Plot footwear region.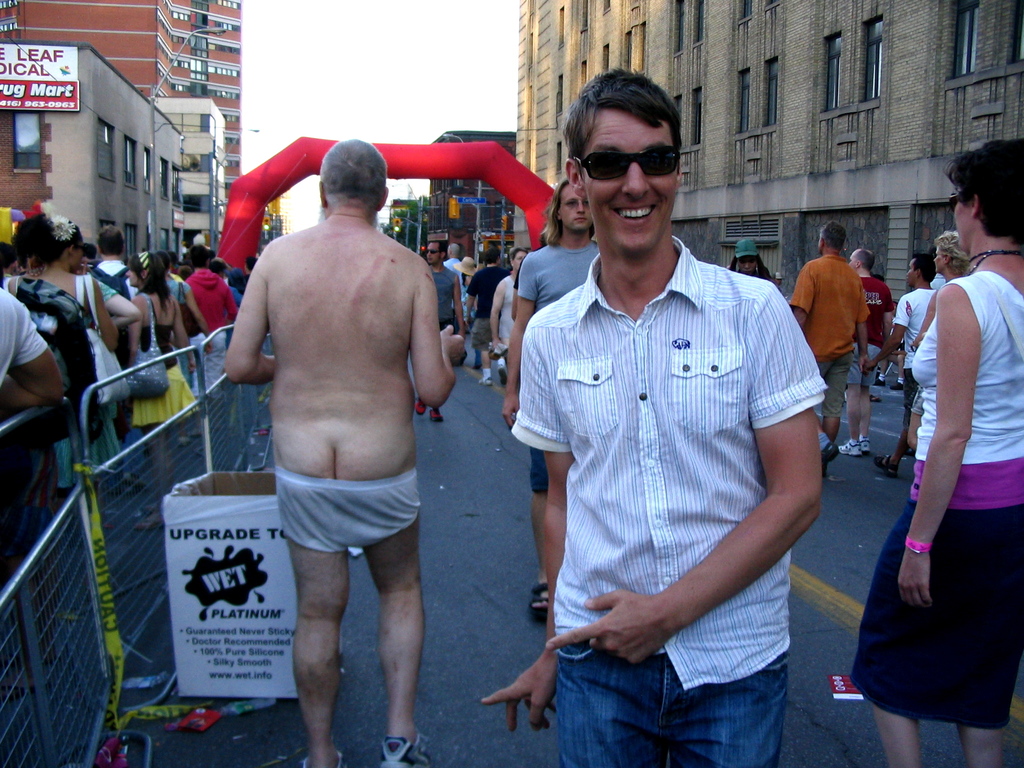
Plotted at {"left": 415, "top": 396, "right": 426, "bottom": 415}.
